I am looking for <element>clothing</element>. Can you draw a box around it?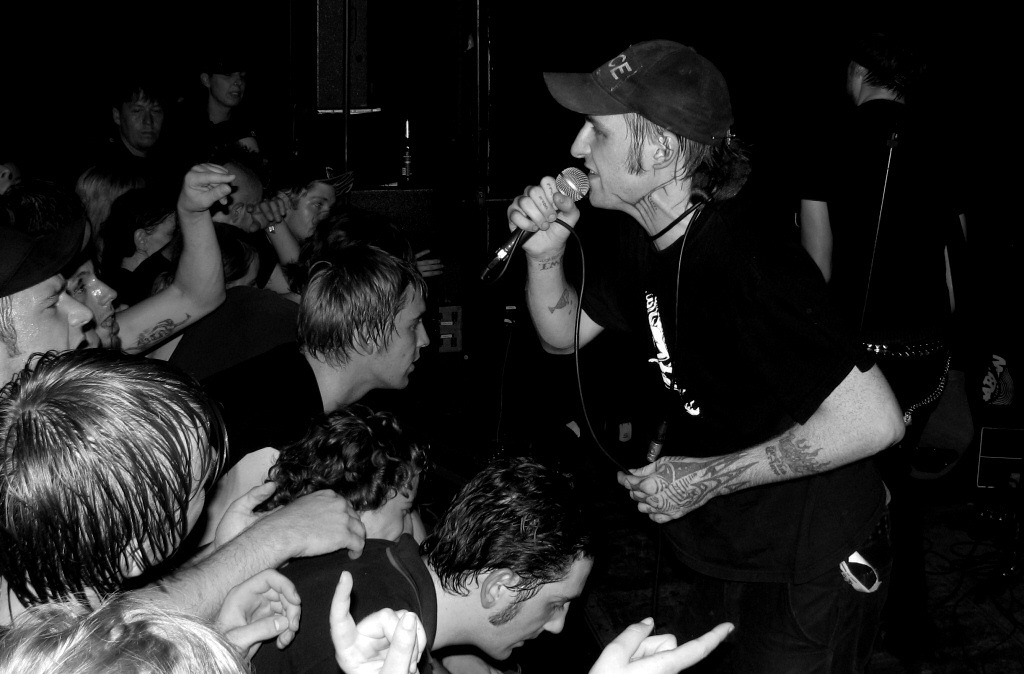
Sure, the bounding box is (x1=388, y1=530, x2=440, y2=673).
